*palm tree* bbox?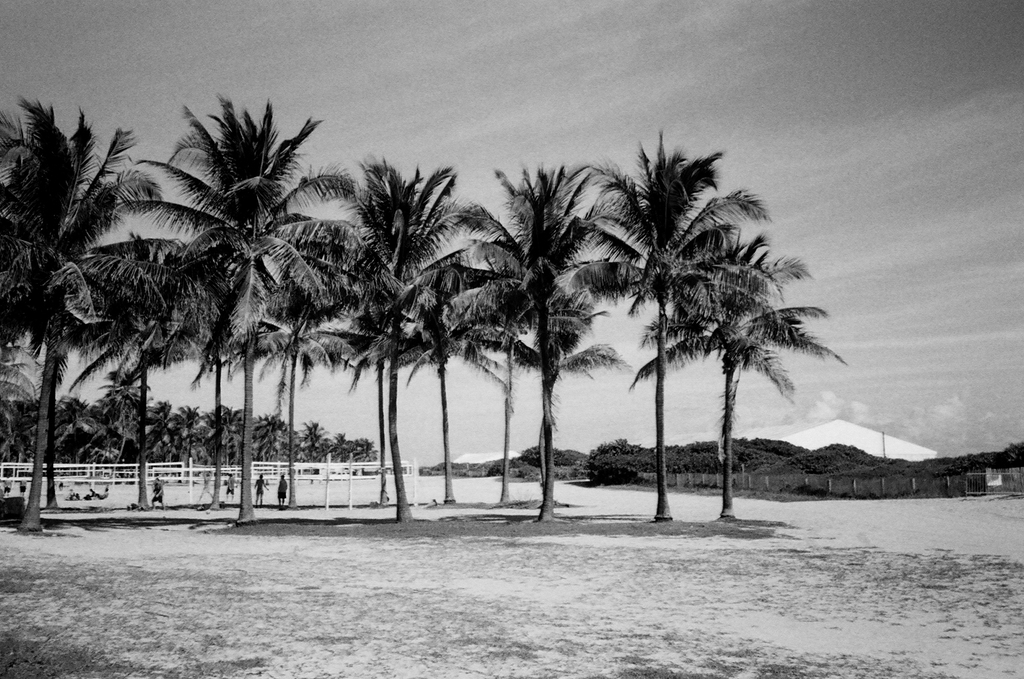
BBox(432, 223, 516, 433)
